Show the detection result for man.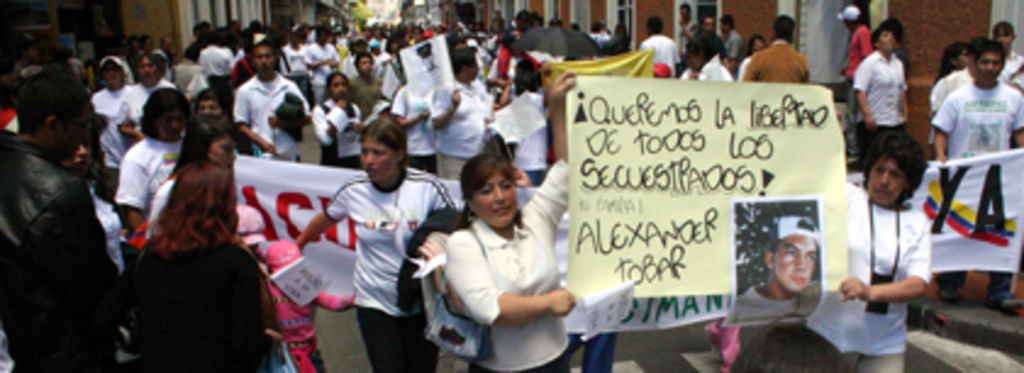
[left=744, top=17, right=814, bottom=85].
